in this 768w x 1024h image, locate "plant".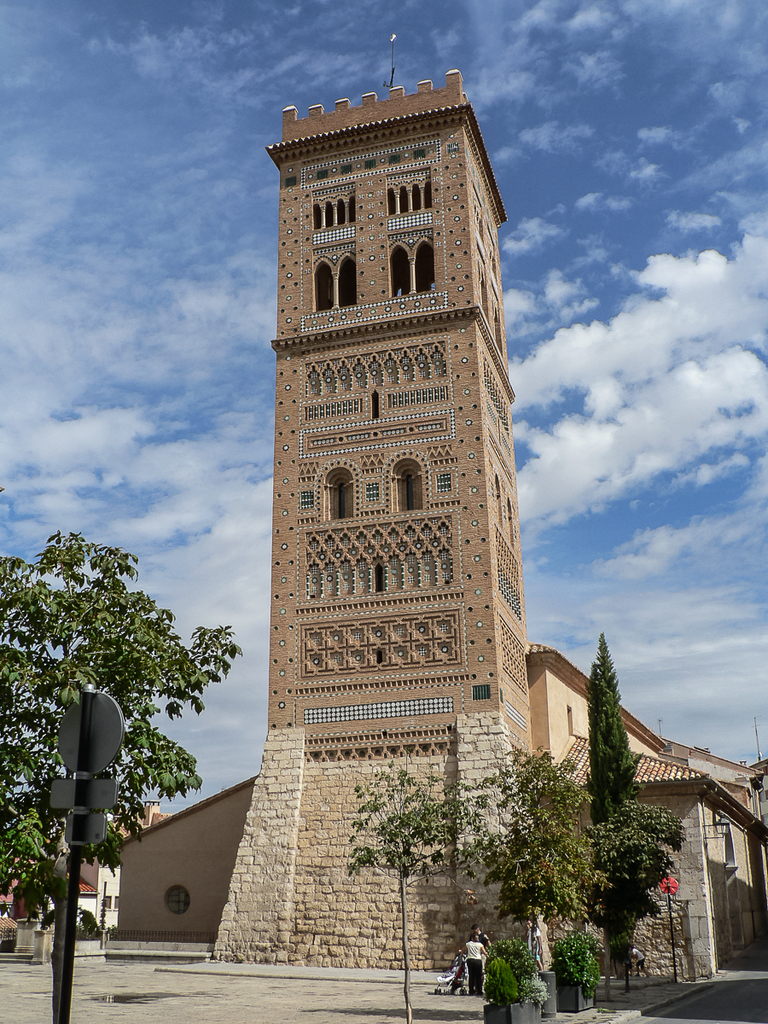
Bounding box: (x1=486, y1=955, x2=517, y2=1003).
